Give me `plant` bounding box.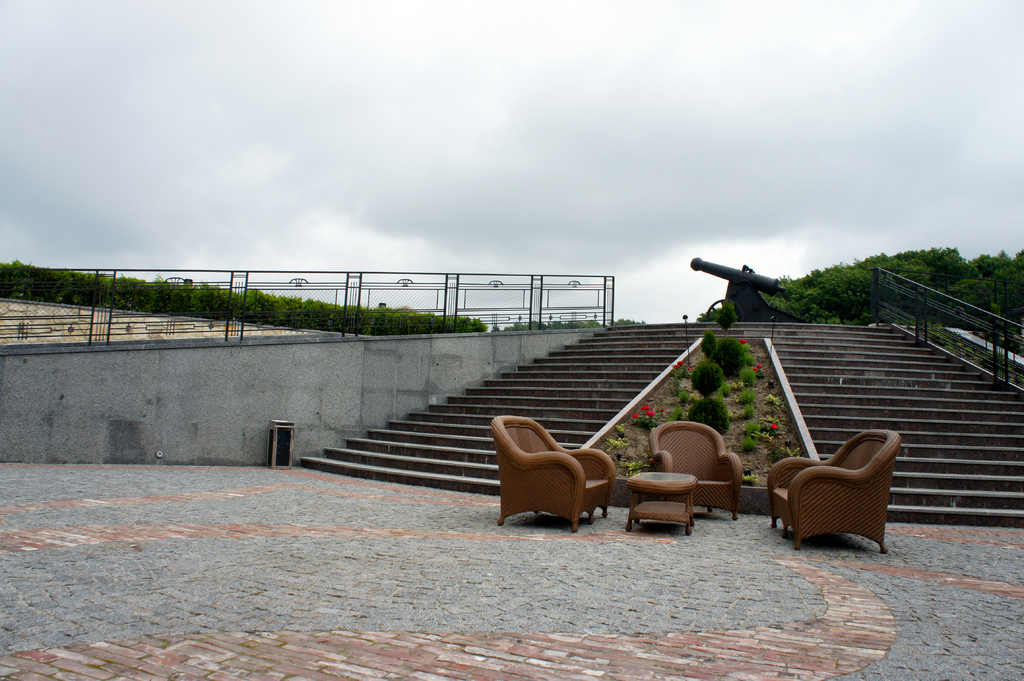
[left=628, top=403, right=666, bottom=441].
